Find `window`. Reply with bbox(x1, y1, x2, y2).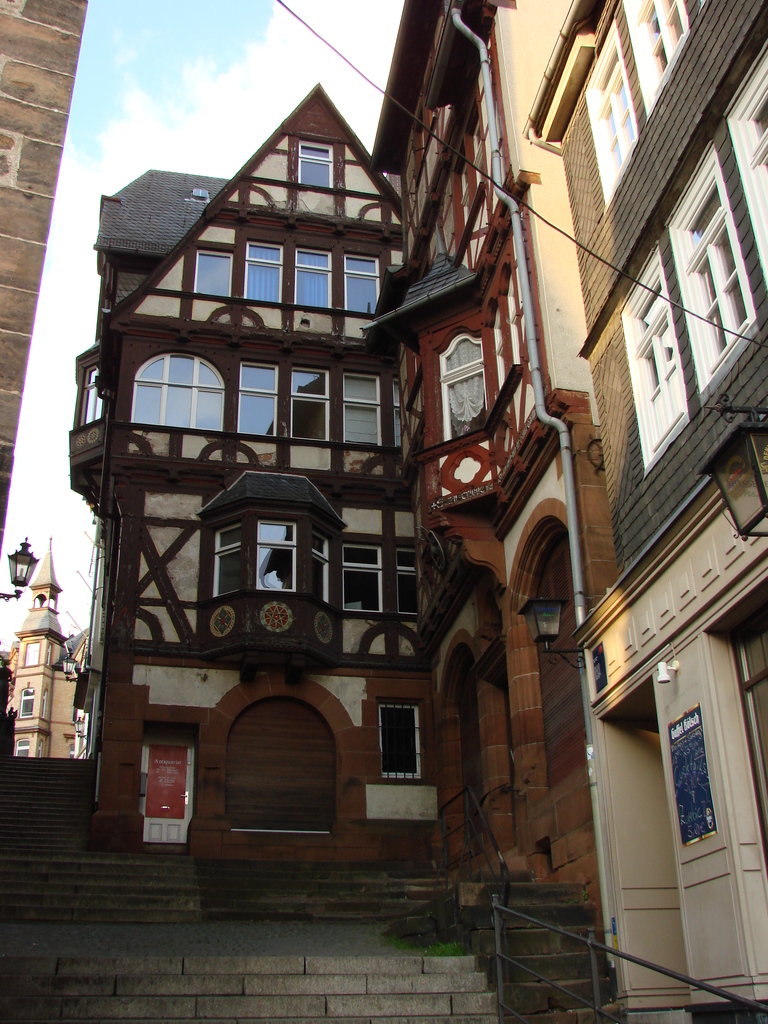
bbox(584, 17, 641, 214).
